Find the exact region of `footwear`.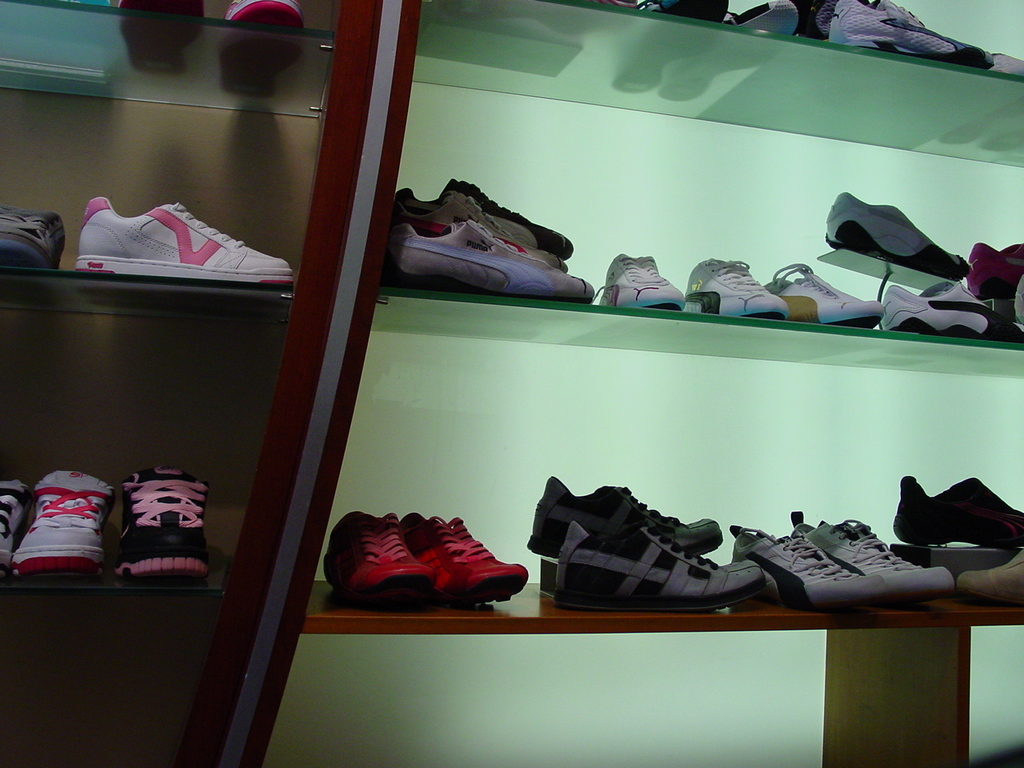
Exact region: 893 475 1023 550.
